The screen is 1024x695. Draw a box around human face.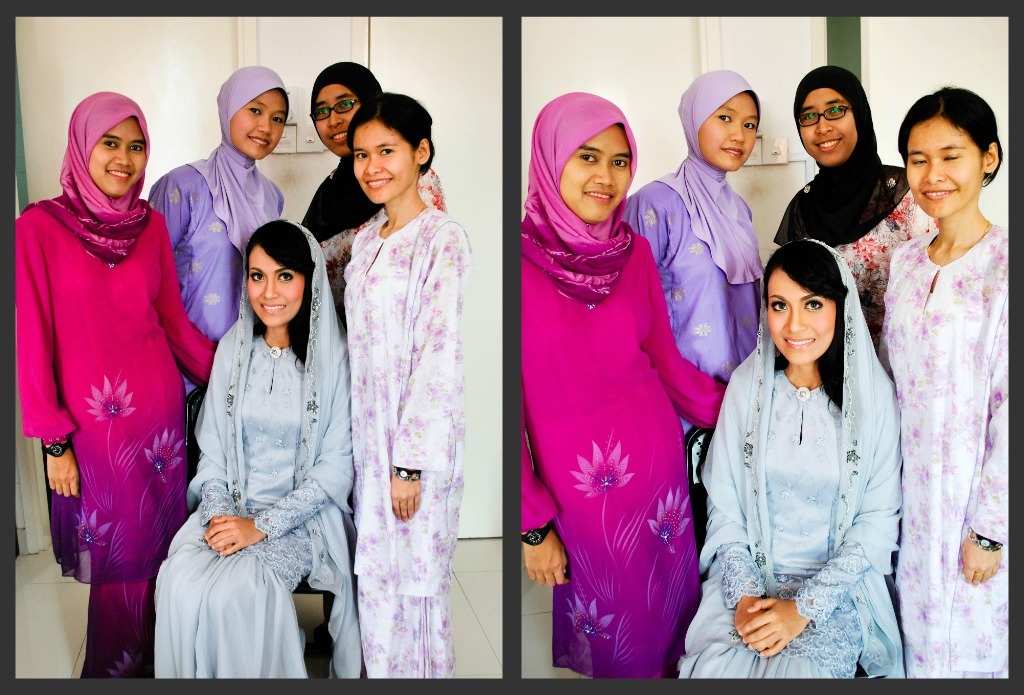
left=352, top=119, right=416, bottom=203.
